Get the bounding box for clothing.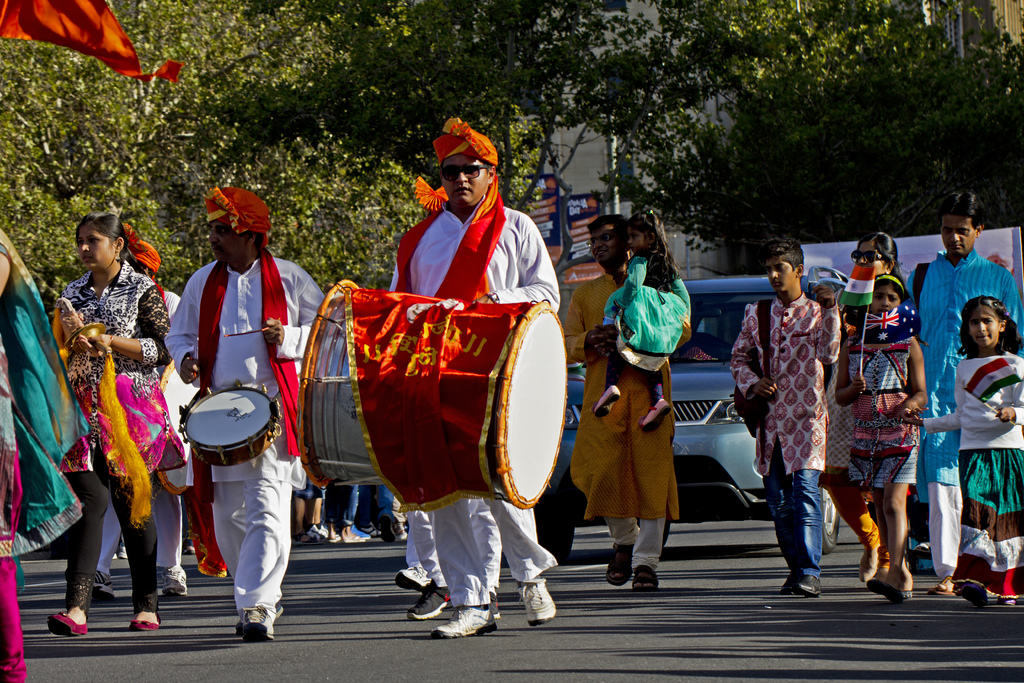
bbox=[822, 370, 906, 566].
